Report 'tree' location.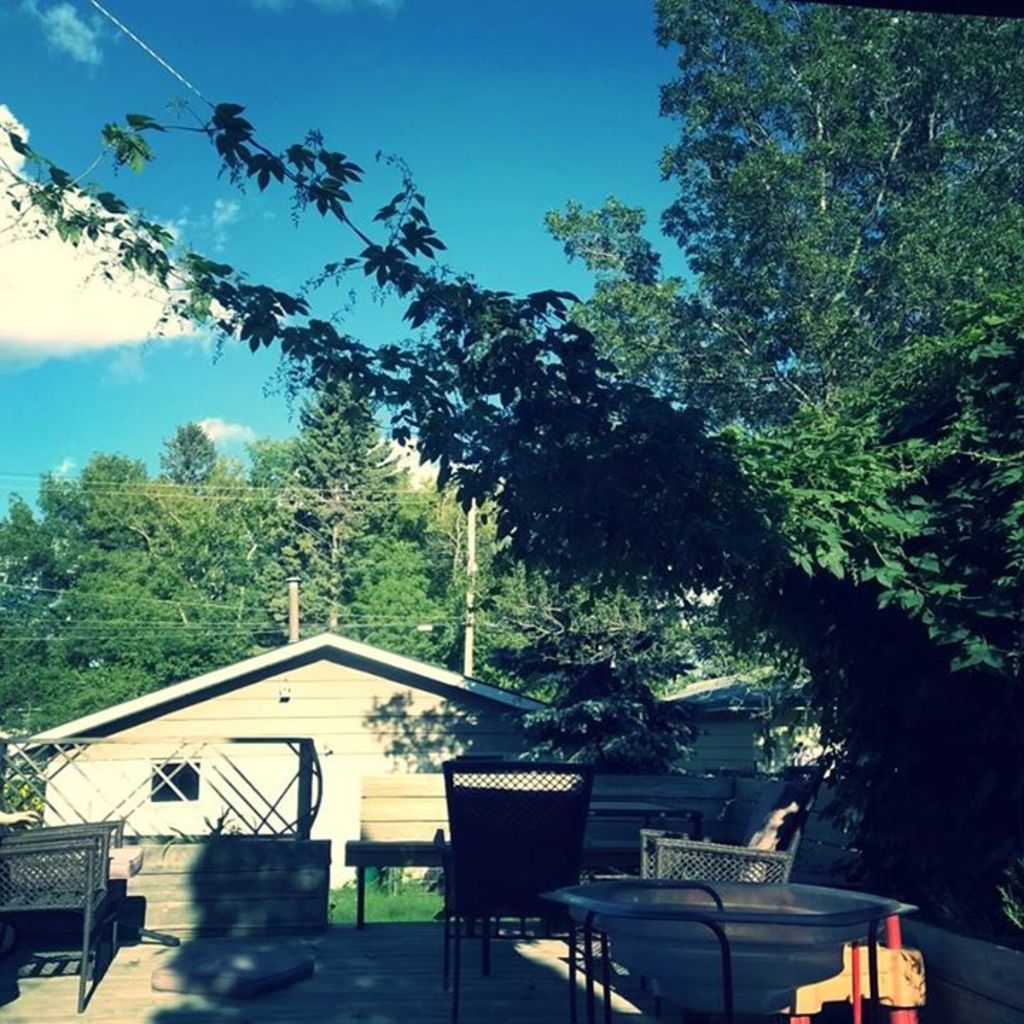
Report: region(353, 533, 447, 670).
